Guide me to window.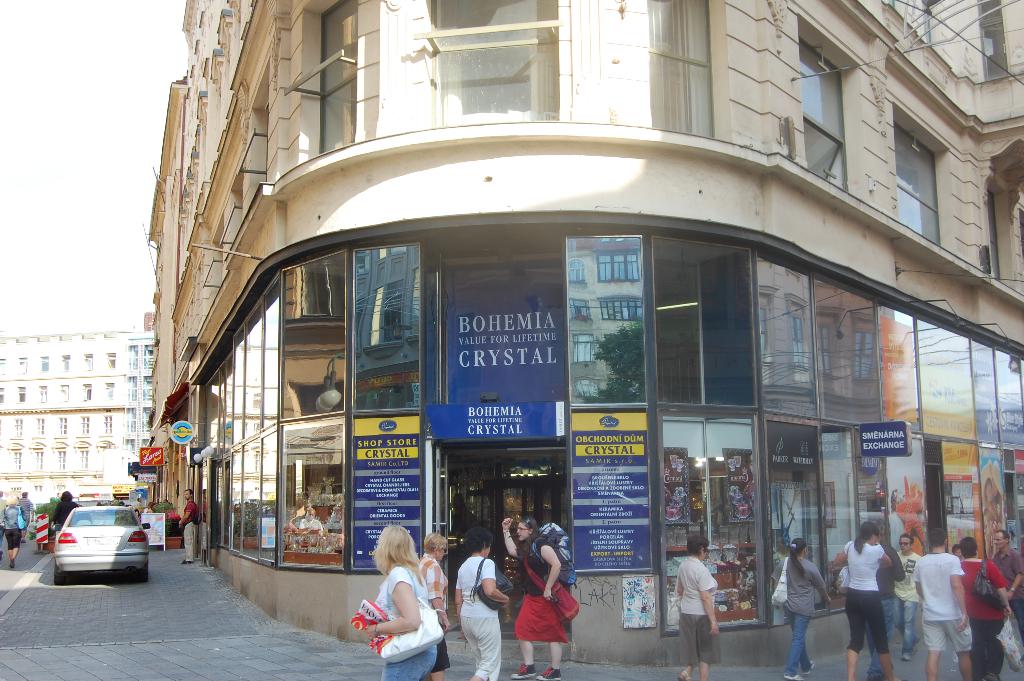
Guidance: pyautogui.locateOnScreen(40, 357, 47, 372).
